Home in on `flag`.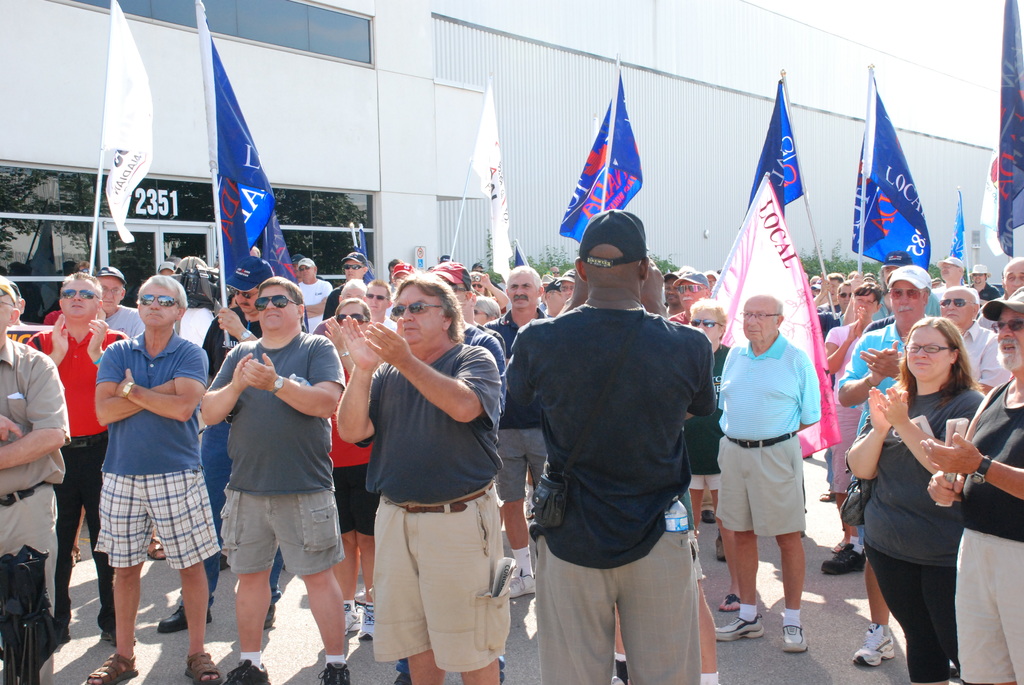
Homed in at BBox(200, 0, 298, 293).
